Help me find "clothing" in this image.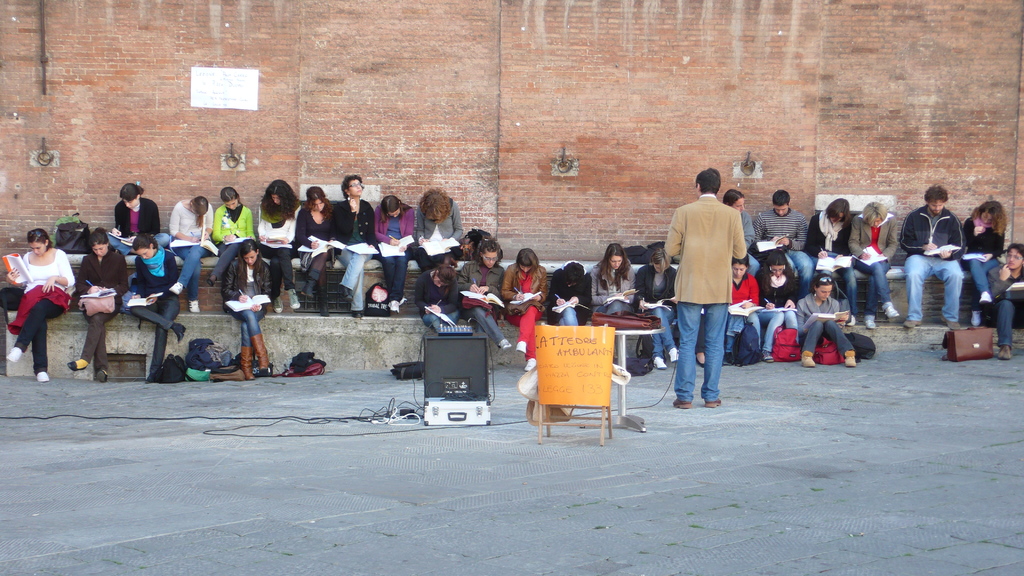
Found it: region(259, 193, 296, 282).
